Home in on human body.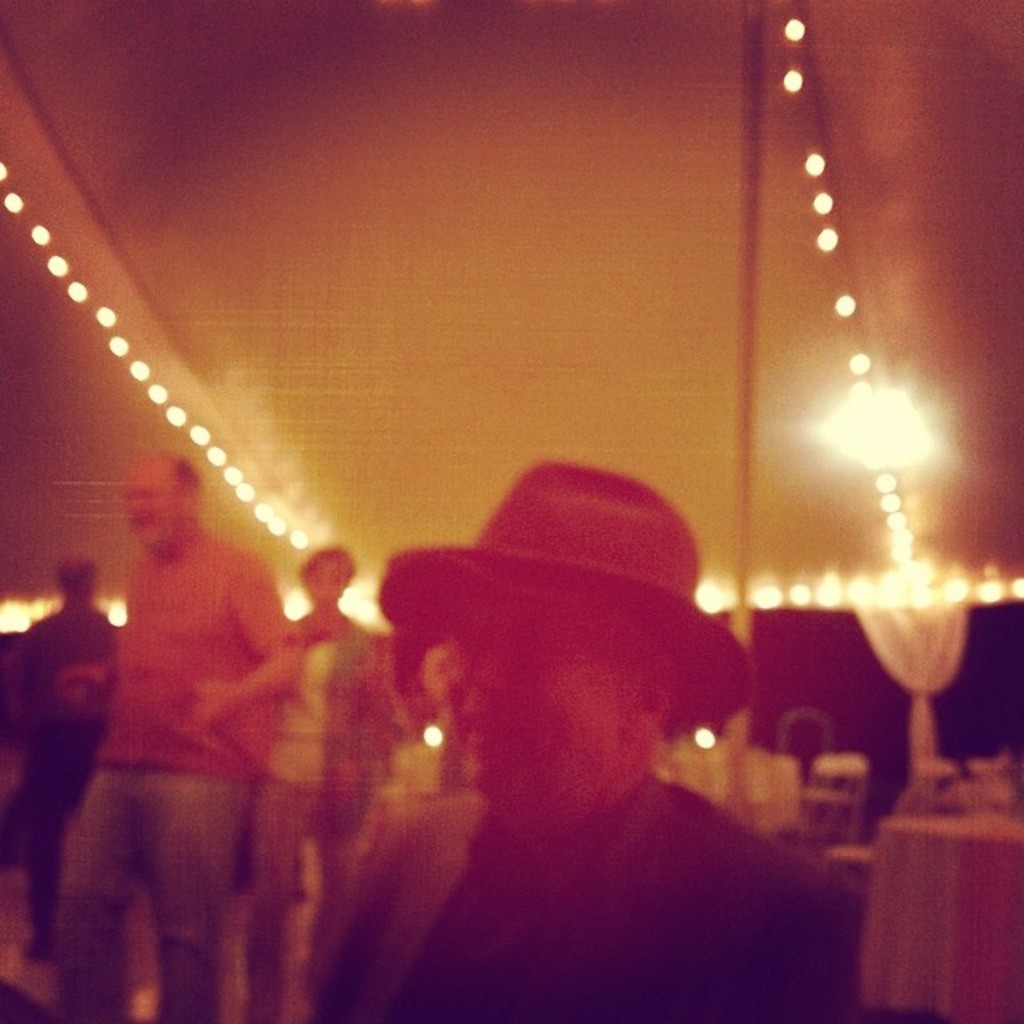
Homed in at pyautogui.locateOnScreen(243, 595, 378, 1022).
